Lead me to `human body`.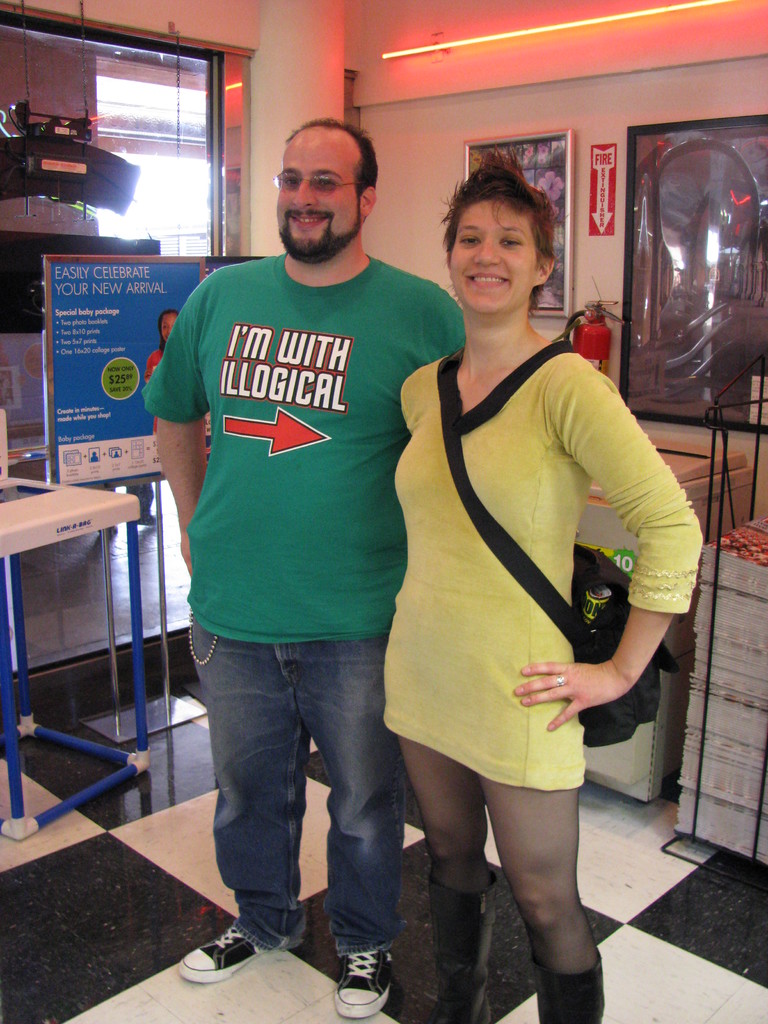
Lead to (left=141, top=116, right=471, bottom=1023).
